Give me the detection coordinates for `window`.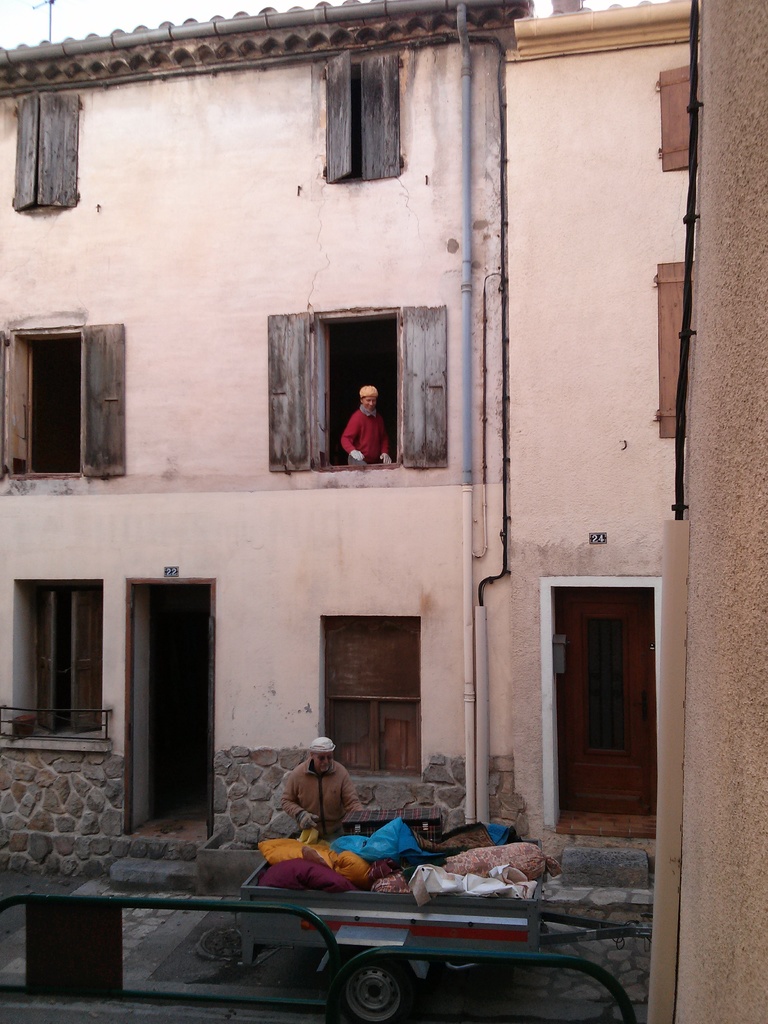
pyautogui.locateOnScreen(656, 255, 705, 443).
